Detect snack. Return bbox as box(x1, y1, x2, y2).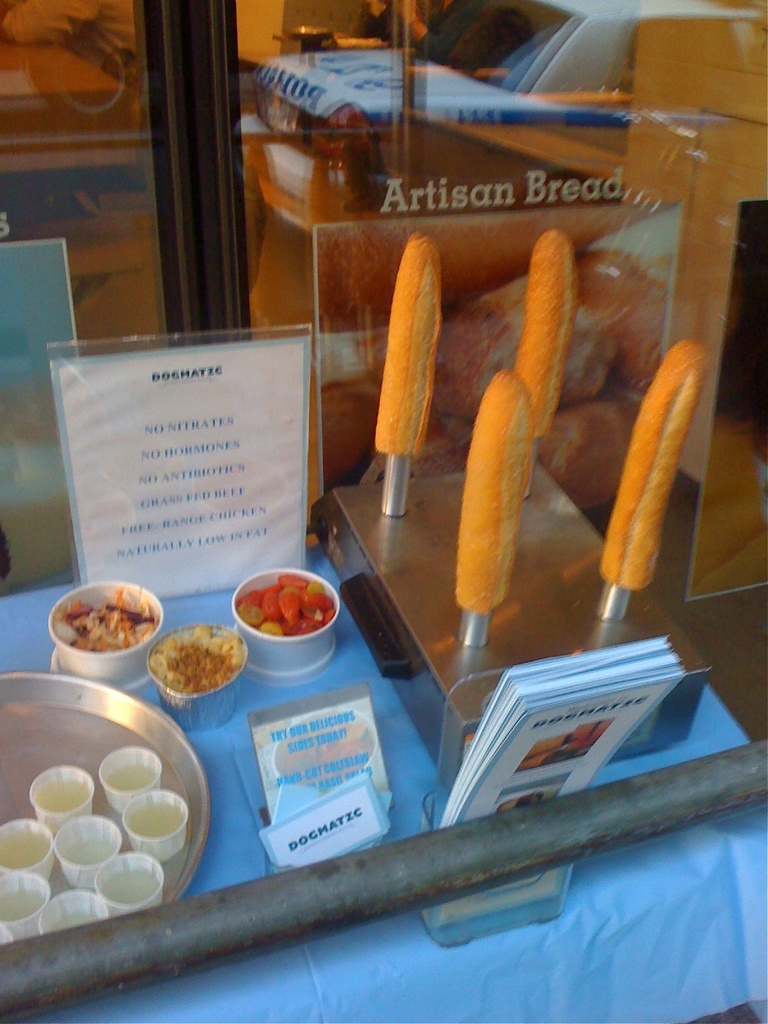
box(240, 569, 331, 636).
